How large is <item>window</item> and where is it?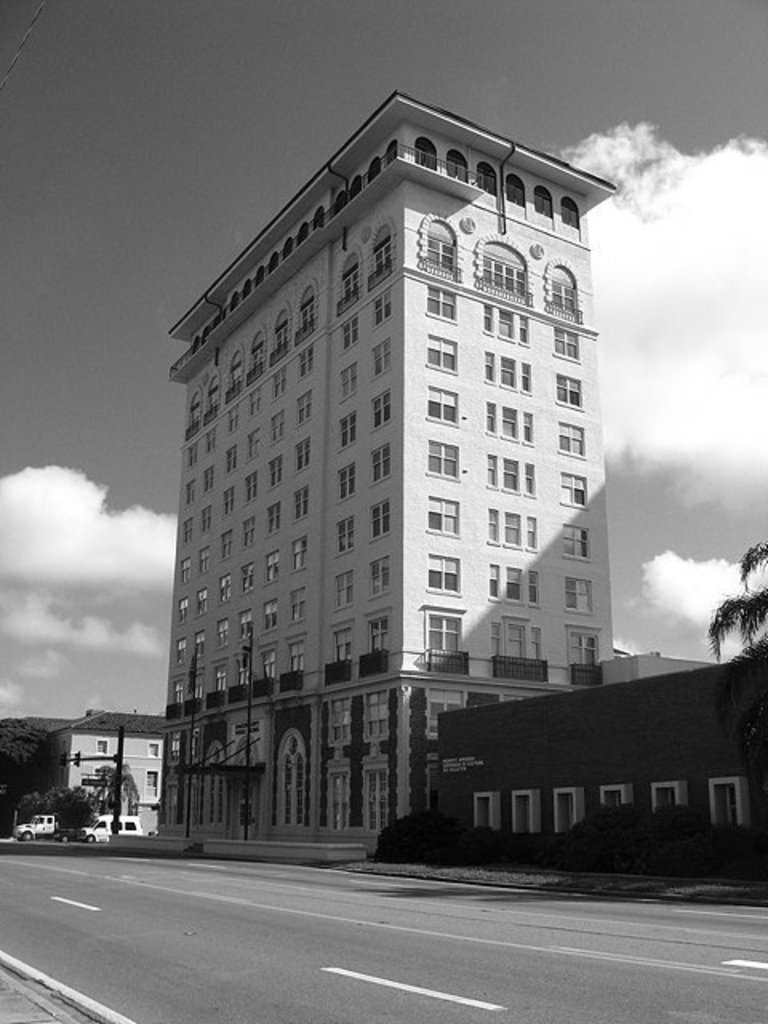
Bounding box: (235,650,253,690).
